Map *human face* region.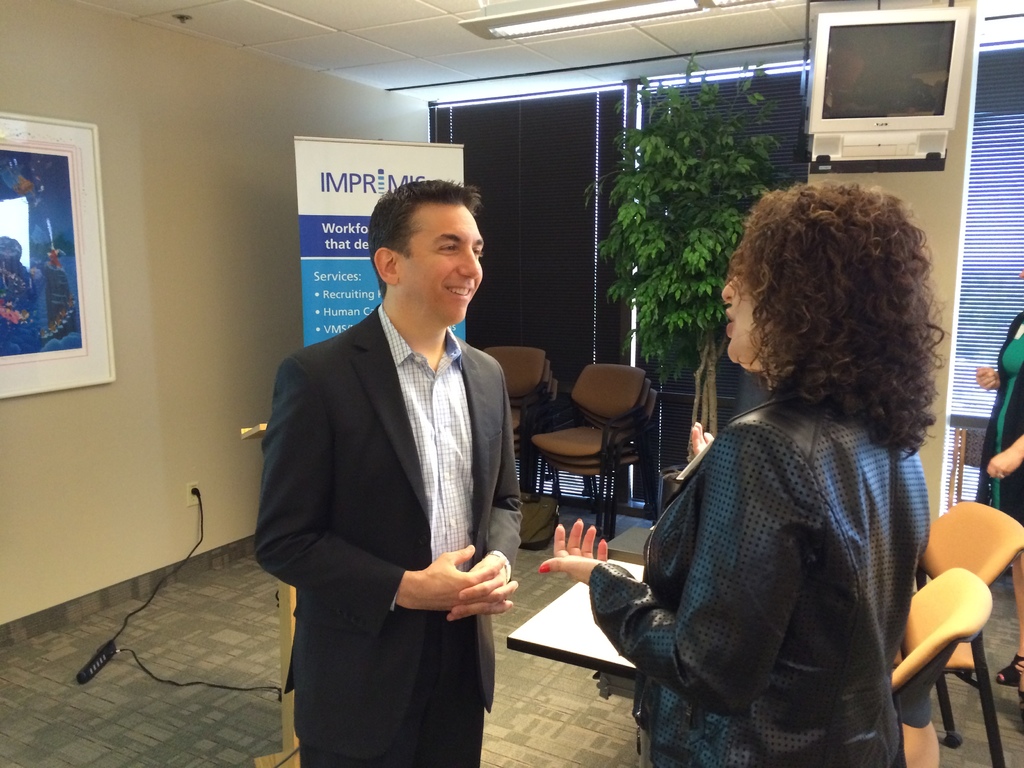
Mapped to region(724, 268, 761, 369).
